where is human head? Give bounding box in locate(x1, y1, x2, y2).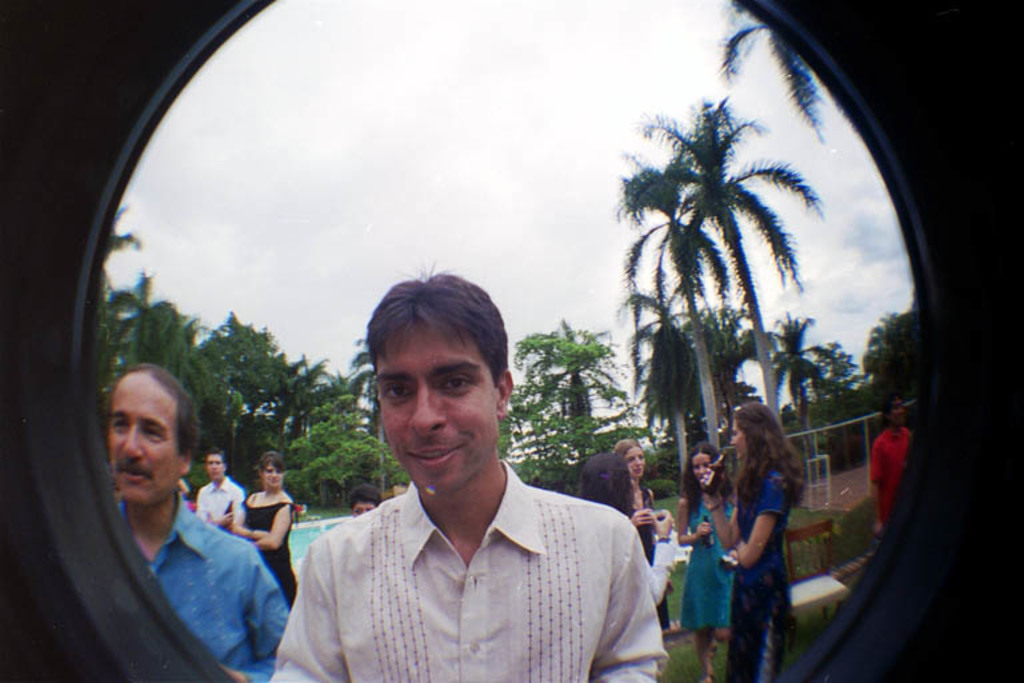
locate(259, 448, 285, 488).
